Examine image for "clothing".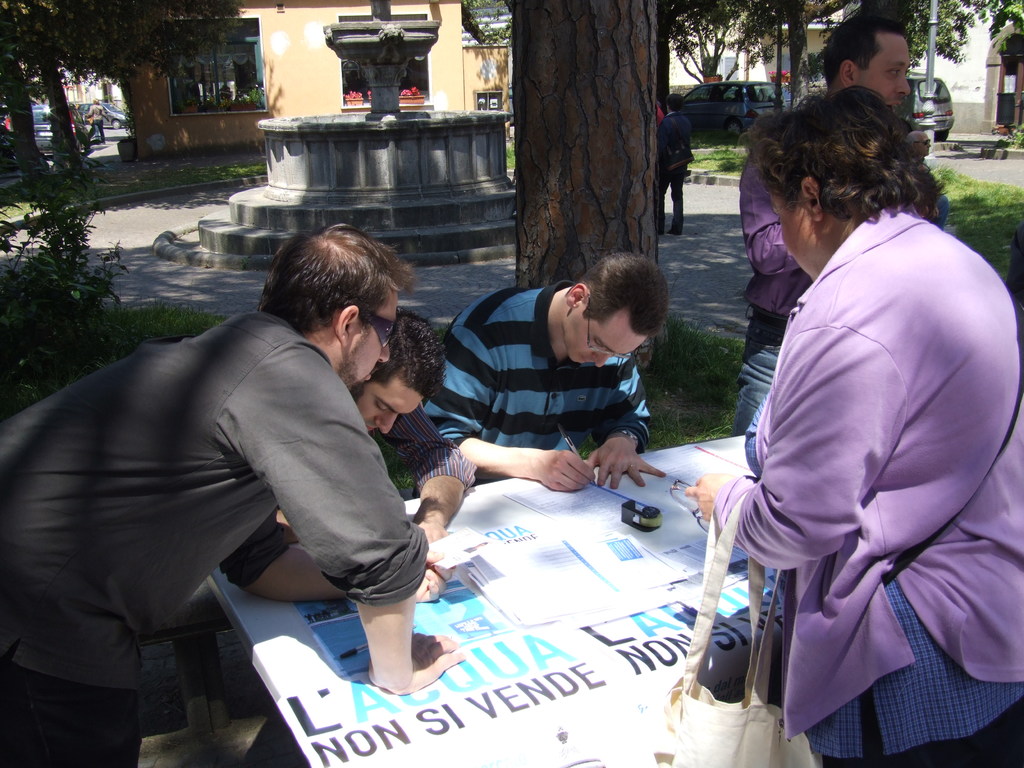
Examination result: (0,310,430,767).
